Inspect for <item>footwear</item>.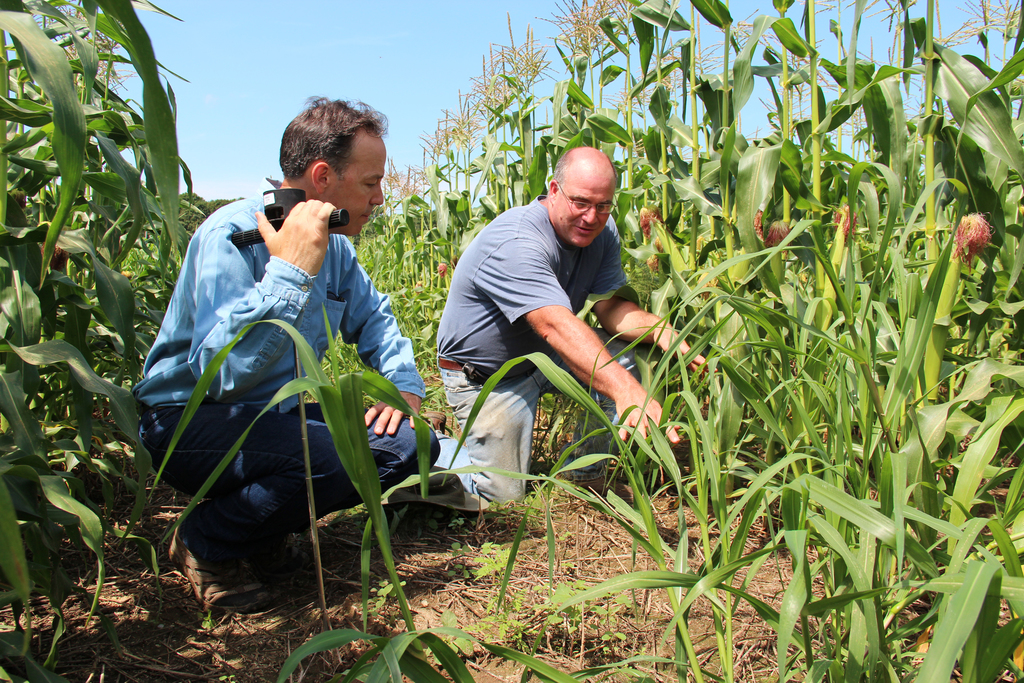
Inspection: 165:521:276:613.
